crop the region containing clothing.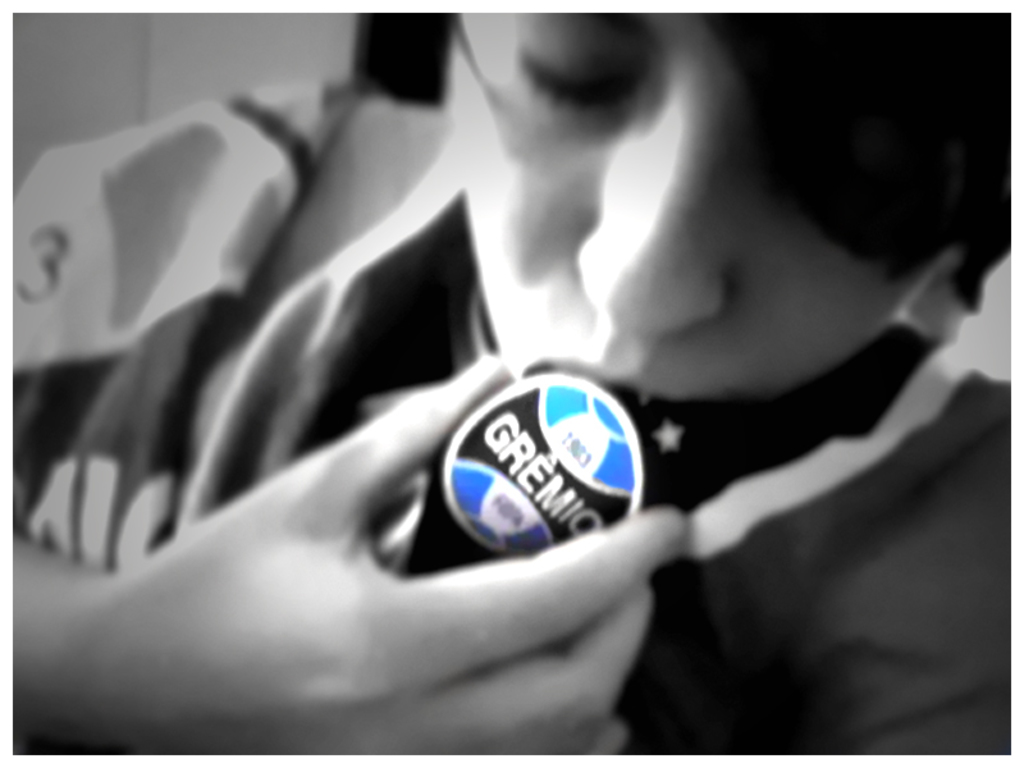
Crop region: {"x1": 22, "y1": 38, "x2": 950, "y2": 767}.
